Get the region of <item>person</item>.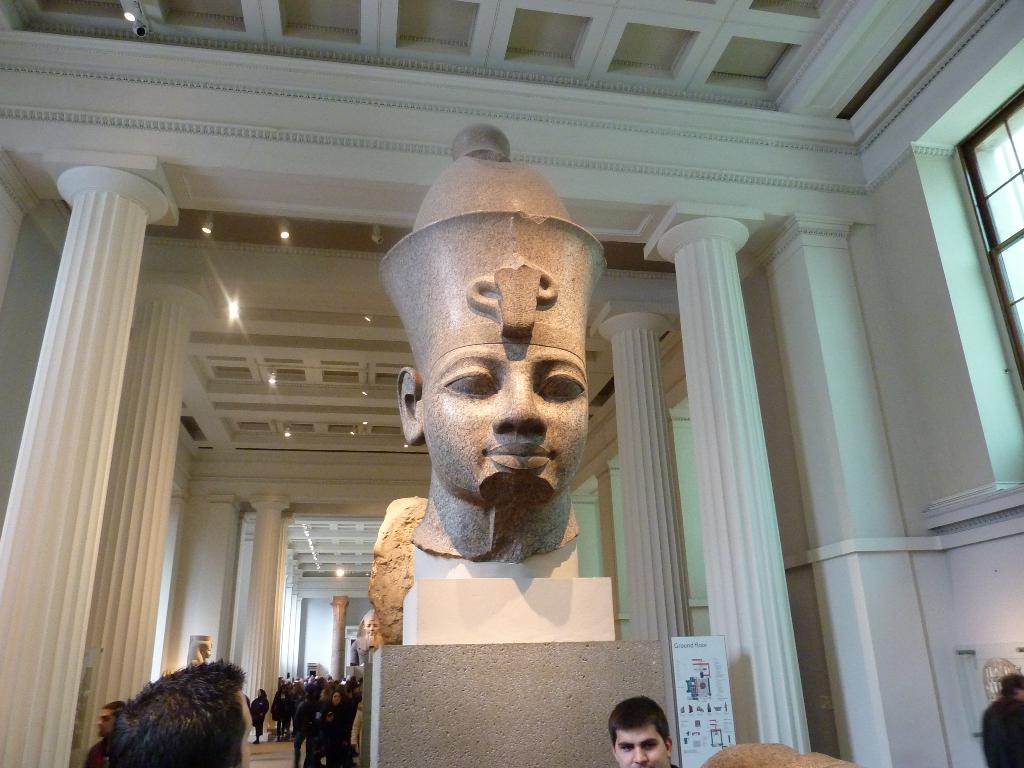
Rect(102, 646, 242, 767).
